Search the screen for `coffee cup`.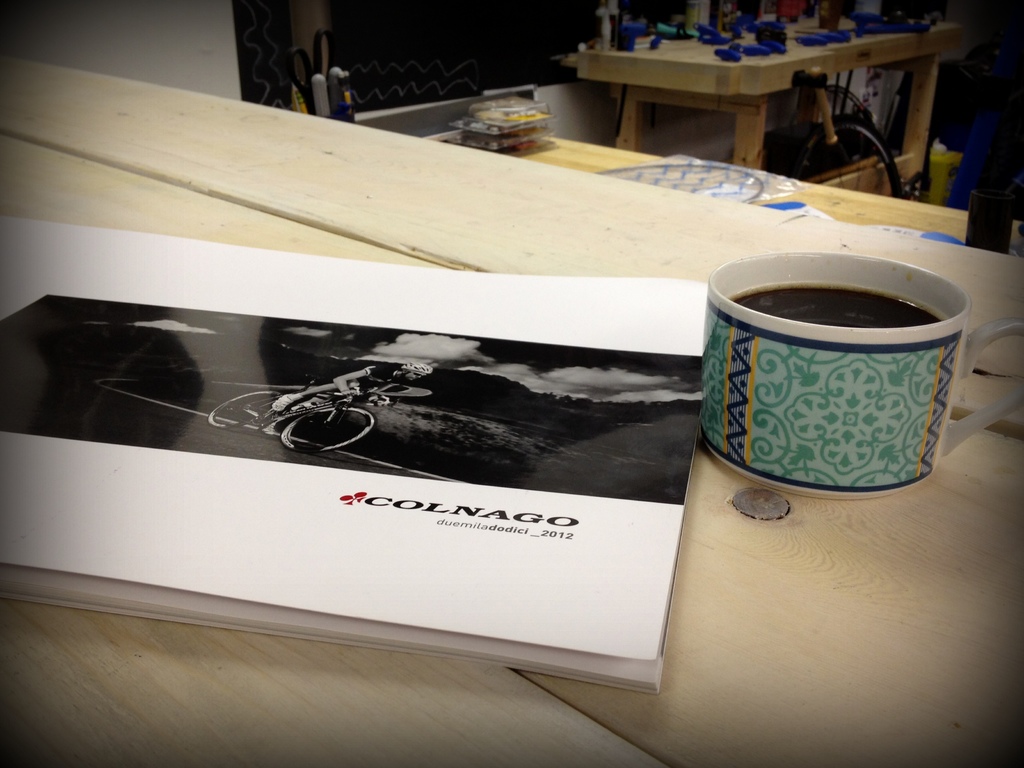
Found at BBox(706, 252, 1023, 500).
